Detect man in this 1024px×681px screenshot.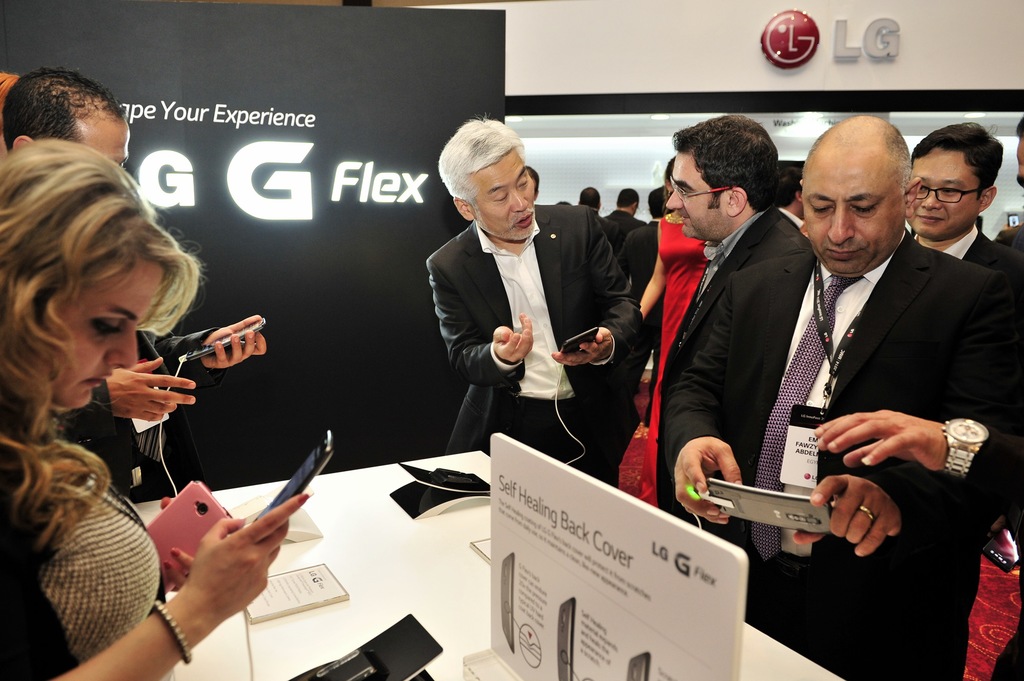
Detection: (4,67,266,499).
